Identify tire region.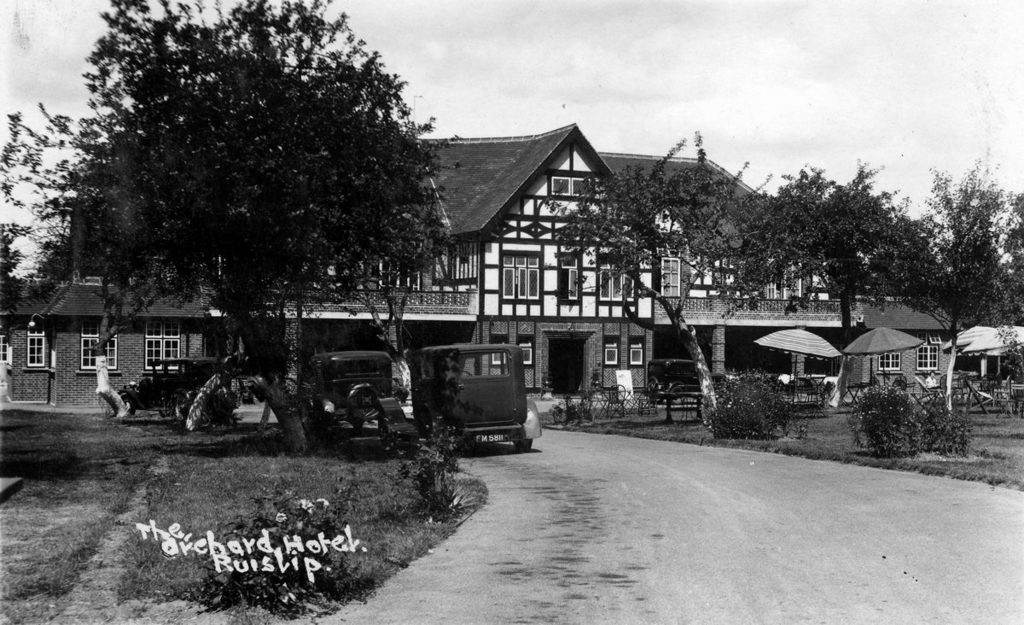
Region: 346 392 381 423.
